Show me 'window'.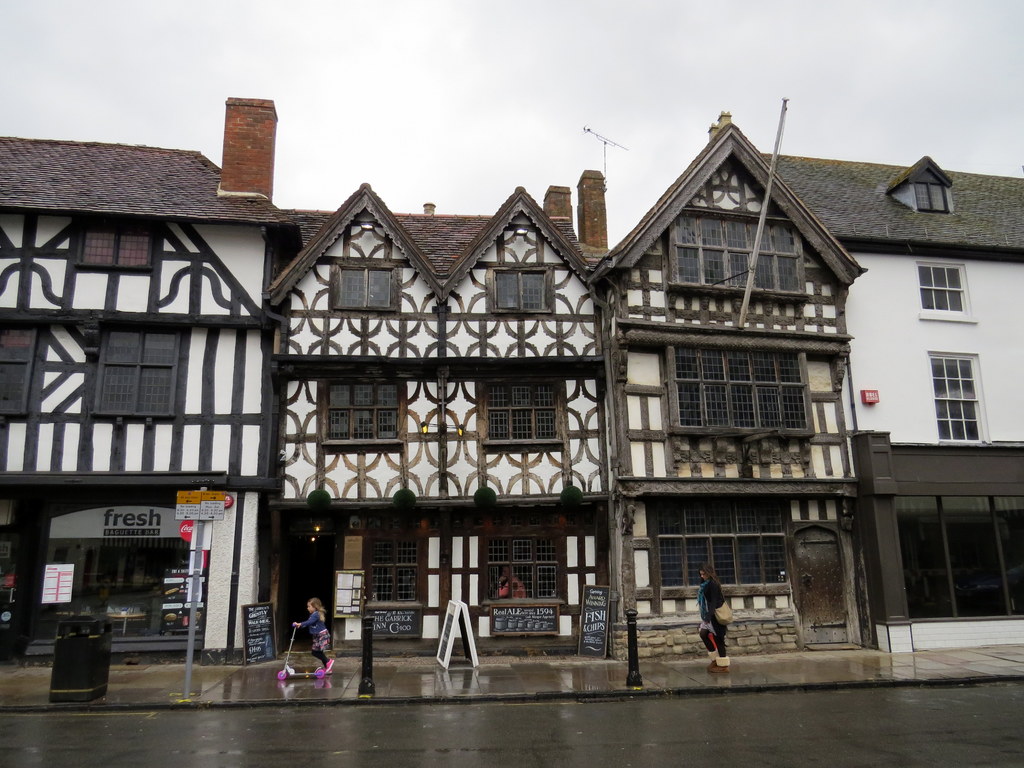
'window' is here: l=926, t=342, r=1001, b=449.
